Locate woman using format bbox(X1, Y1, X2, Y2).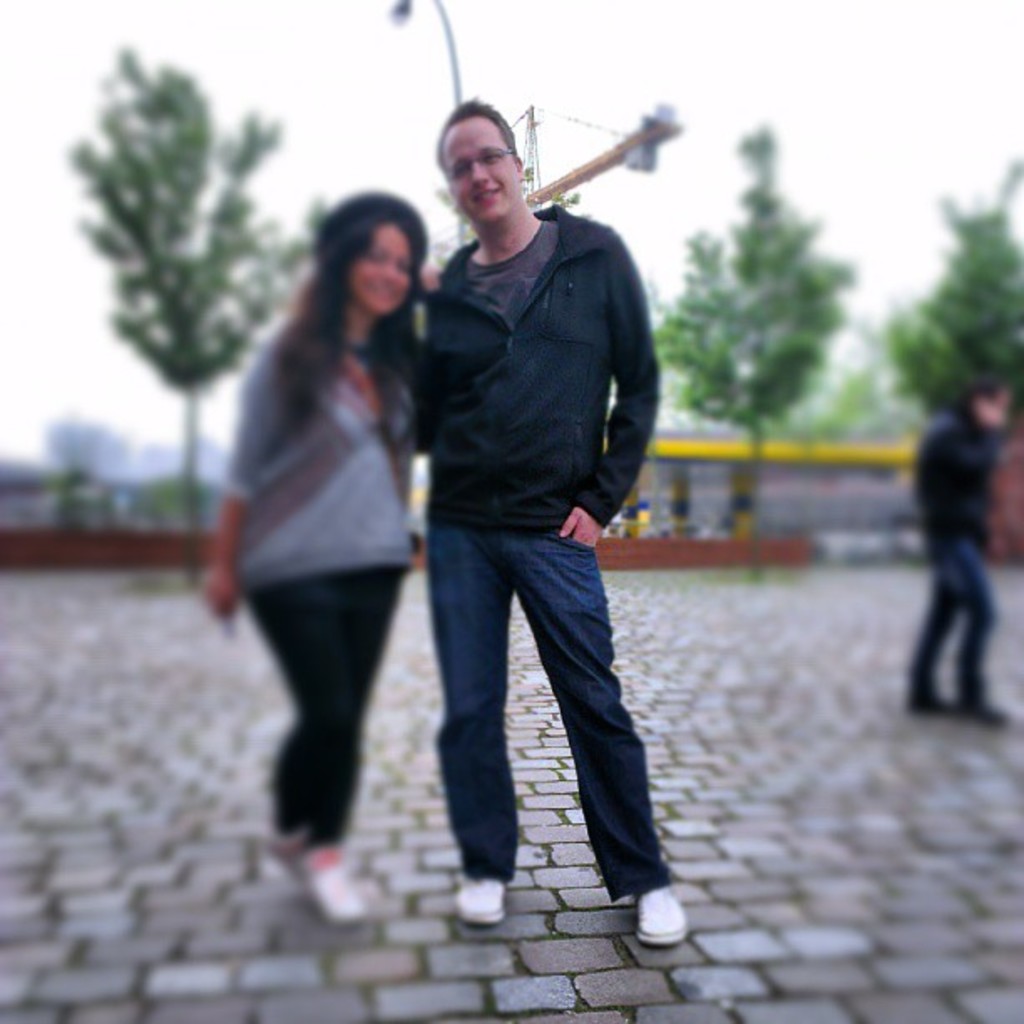
bbox(189, 192, 423, 930).
